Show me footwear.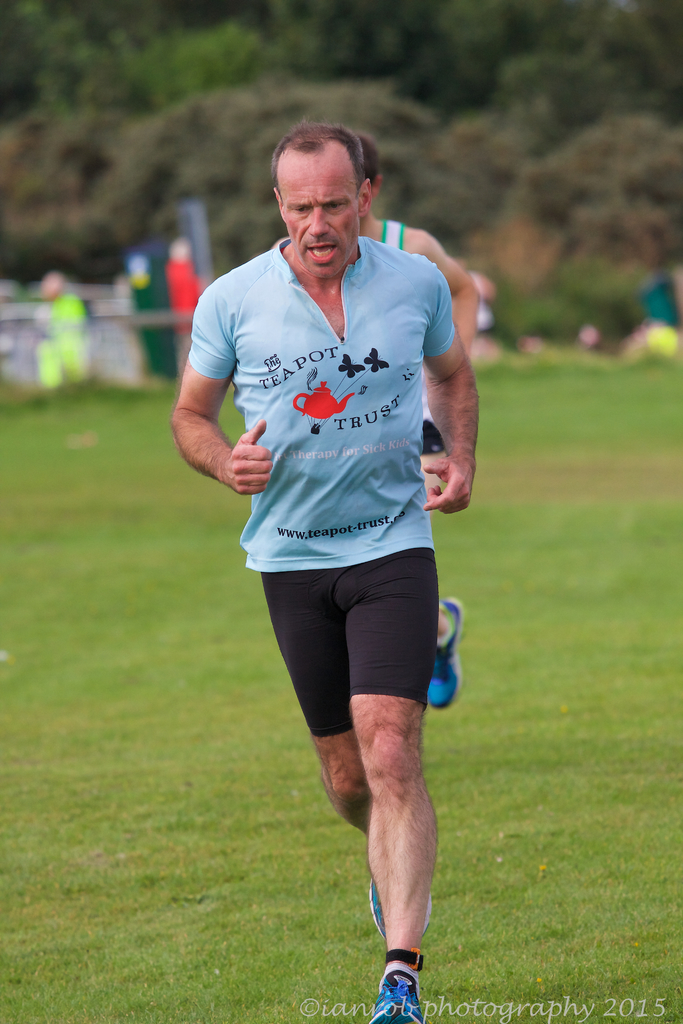
footwear is here: rect(422, 595, 468, 712).
